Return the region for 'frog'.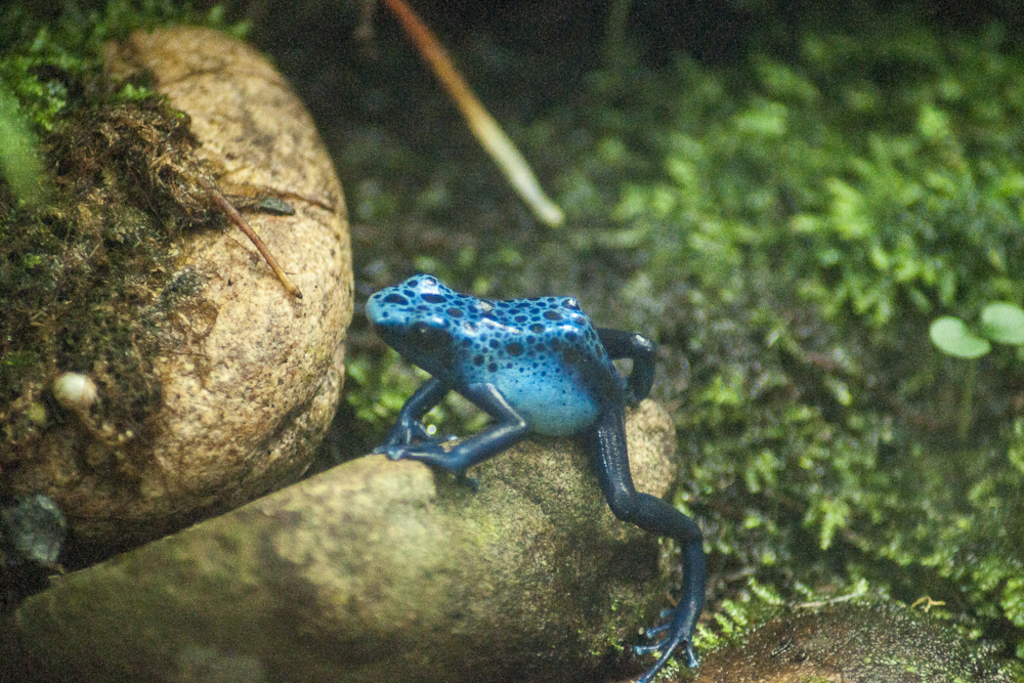
{"left": 362, "top": 272, "right": 707, "bottom": 682}.
